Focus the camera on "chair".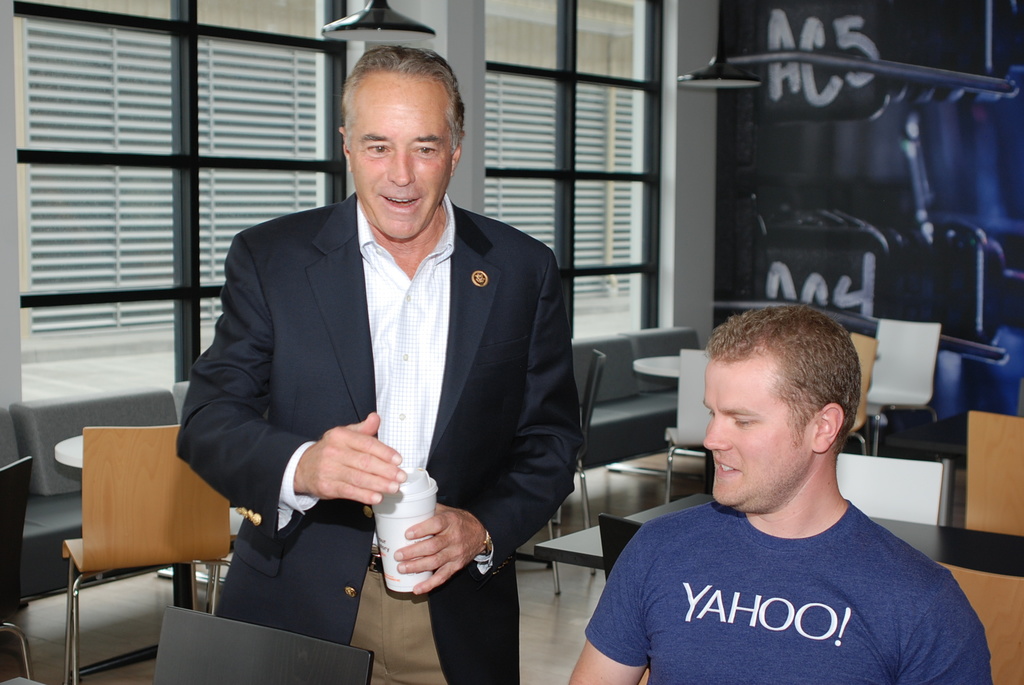
Focus region: {"left": 868, "top": 327, "right": 953, "bottom": 453}.
